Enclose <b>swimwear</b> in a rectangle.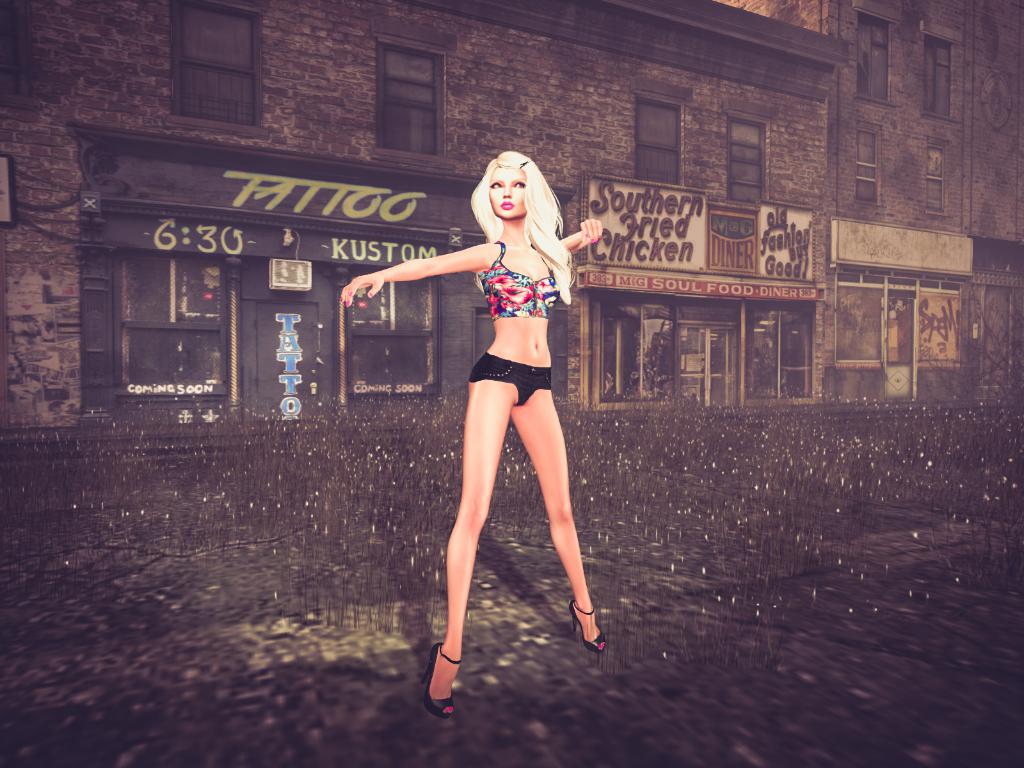
Rect(460, 352, 556, 401).
